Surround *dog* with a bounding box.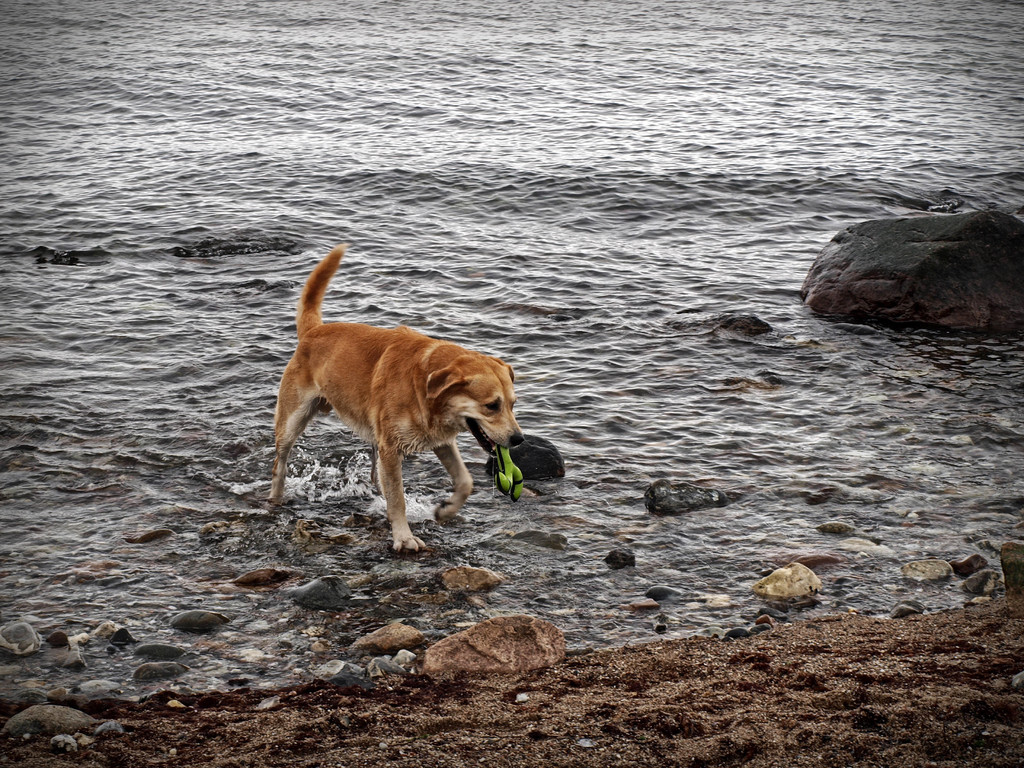
<region>266, 239, 529, 554</region>.
